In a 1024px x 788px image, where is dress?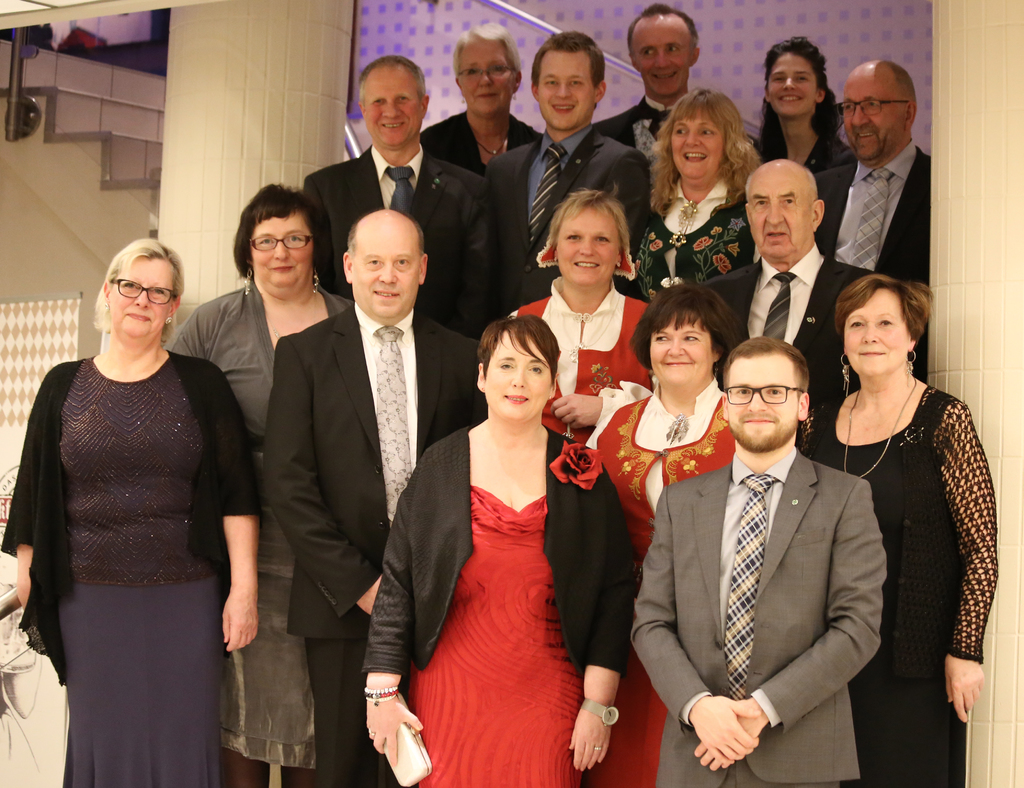
{"x1": 797, "y1": 382, "x2": 999, "y2": 787}.
